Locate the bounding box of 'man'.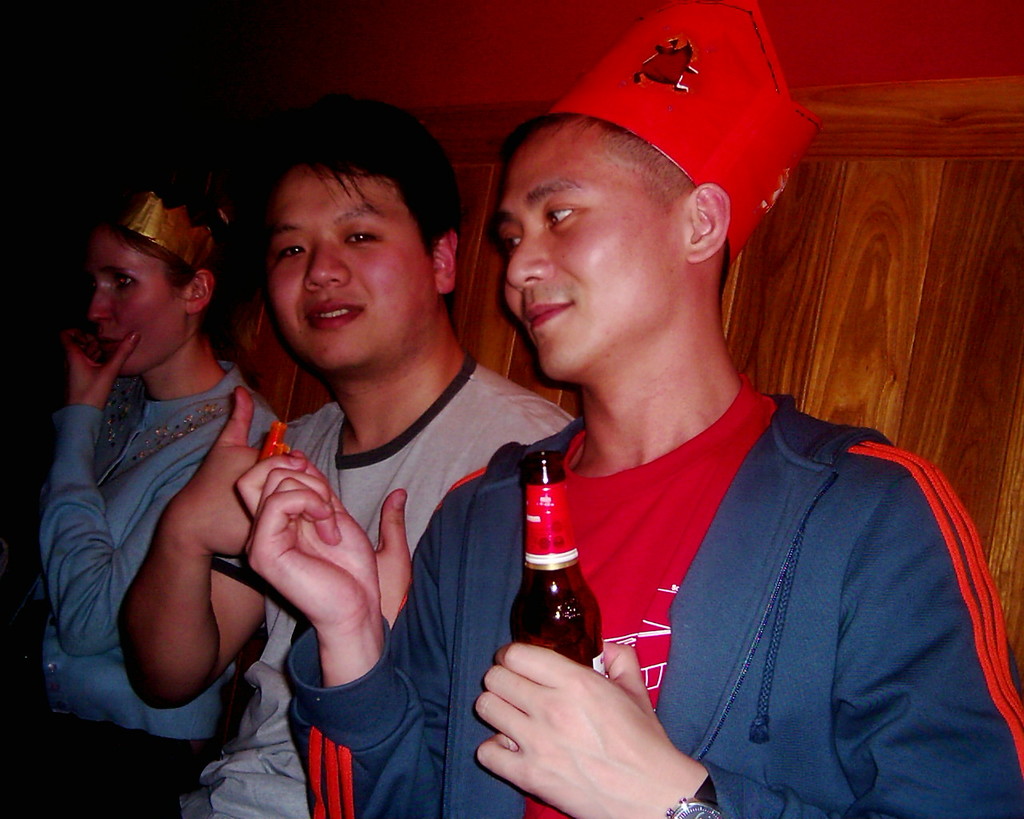
Bounding box: [left=121, top=94, right=571, bottom=818].
